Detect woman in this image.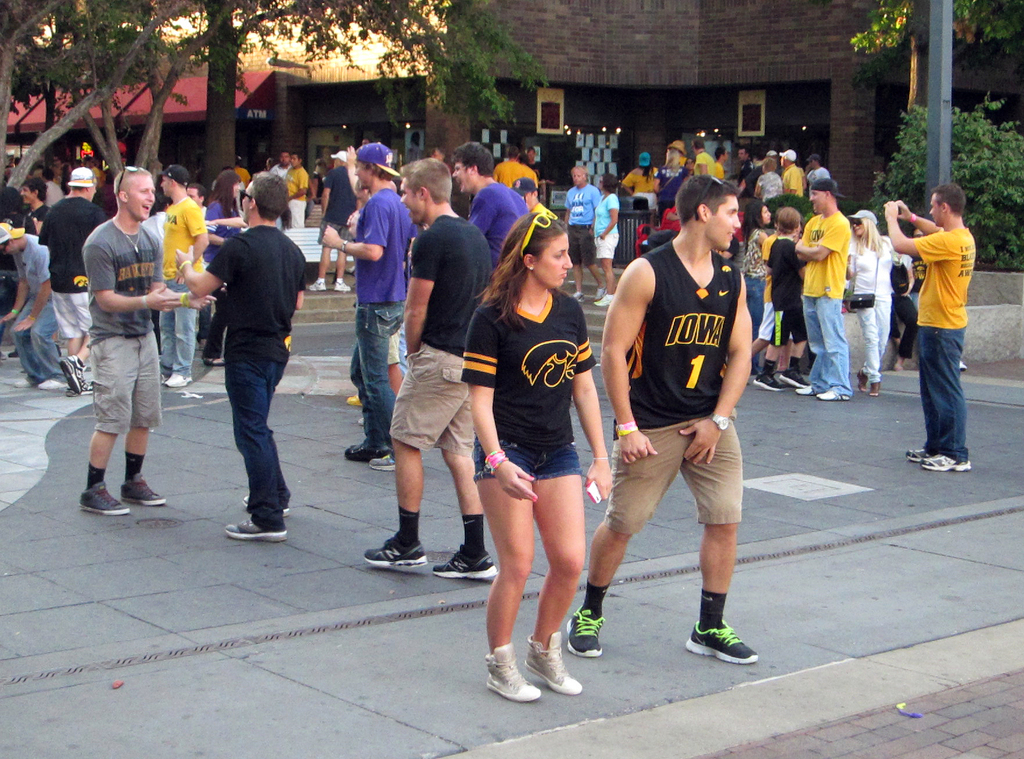
Detection: rect(471, 193, 622, 715).
